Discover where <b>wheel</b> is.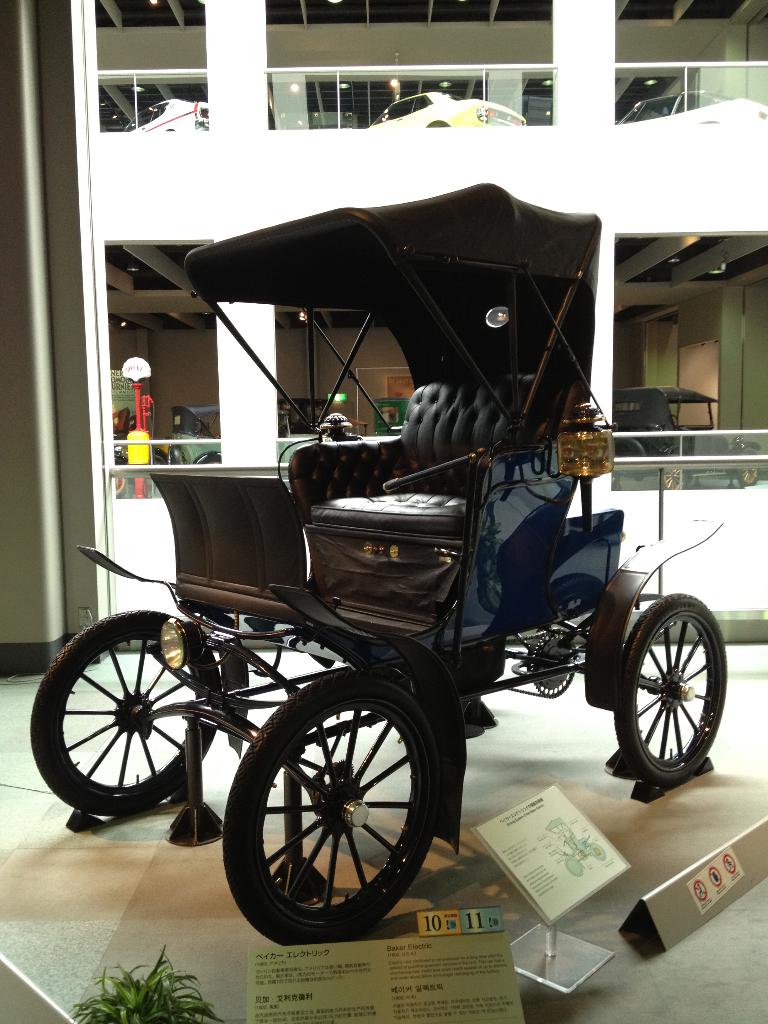
Discovered at detection(739, 450, 760, 485).
